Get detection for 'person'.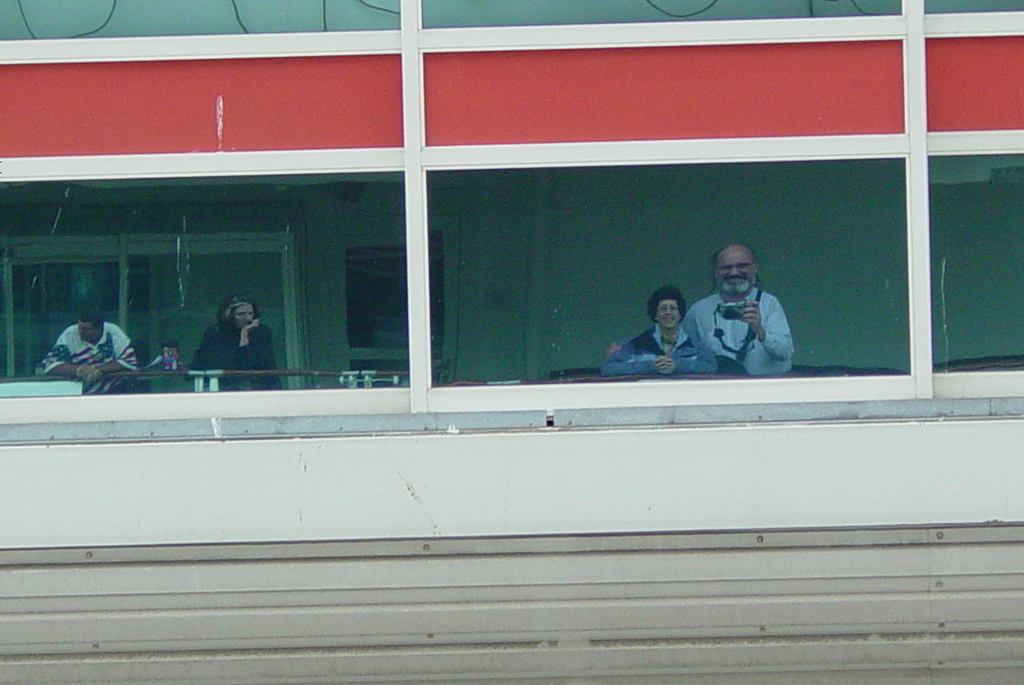
Detection: 608,293,719,380.
